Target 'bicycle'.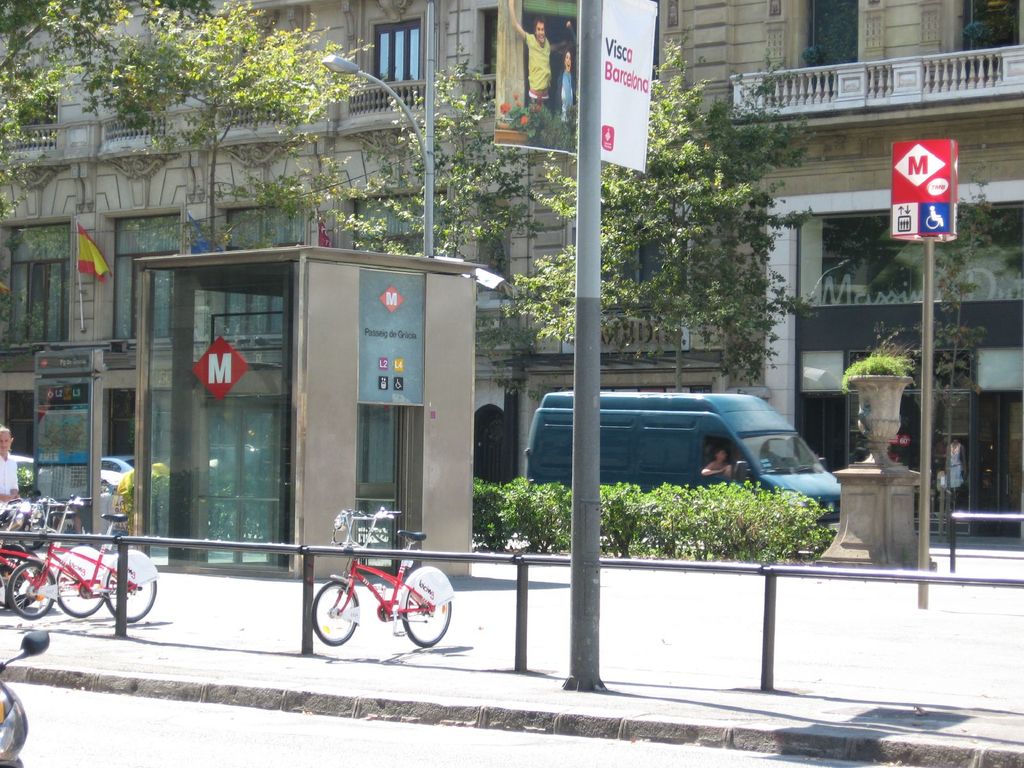
Target region: 0, 505, 108, 631.
